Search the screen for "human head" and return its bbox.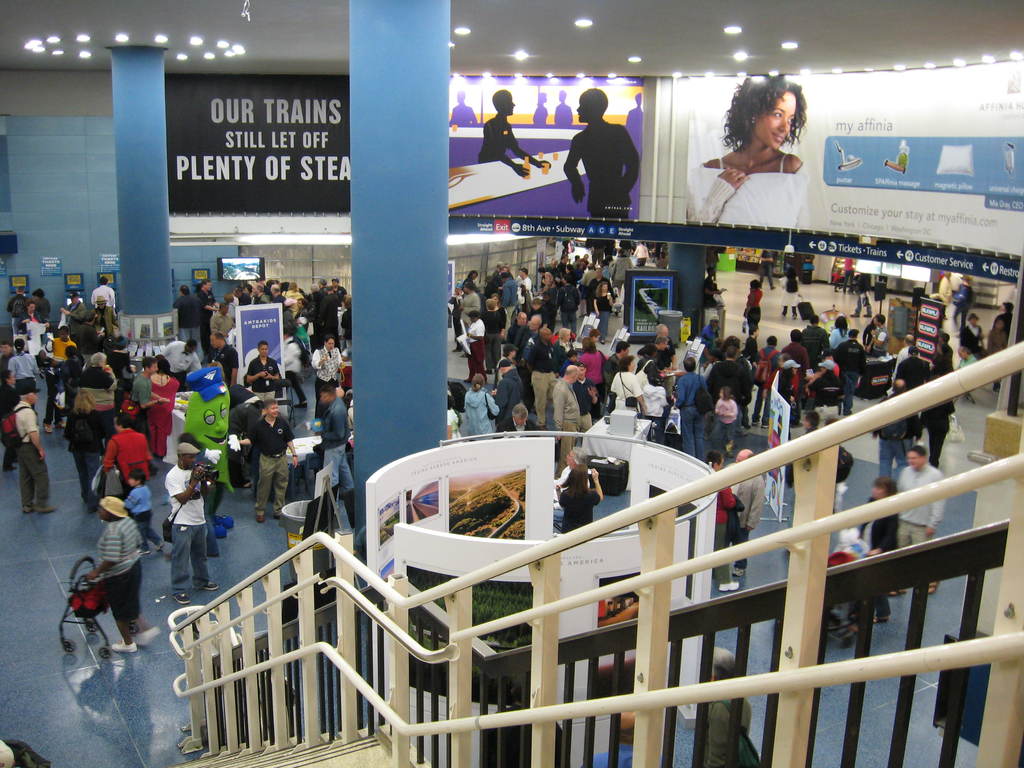
Found: <bbox>497, 355, 513, 374</bbox>.
